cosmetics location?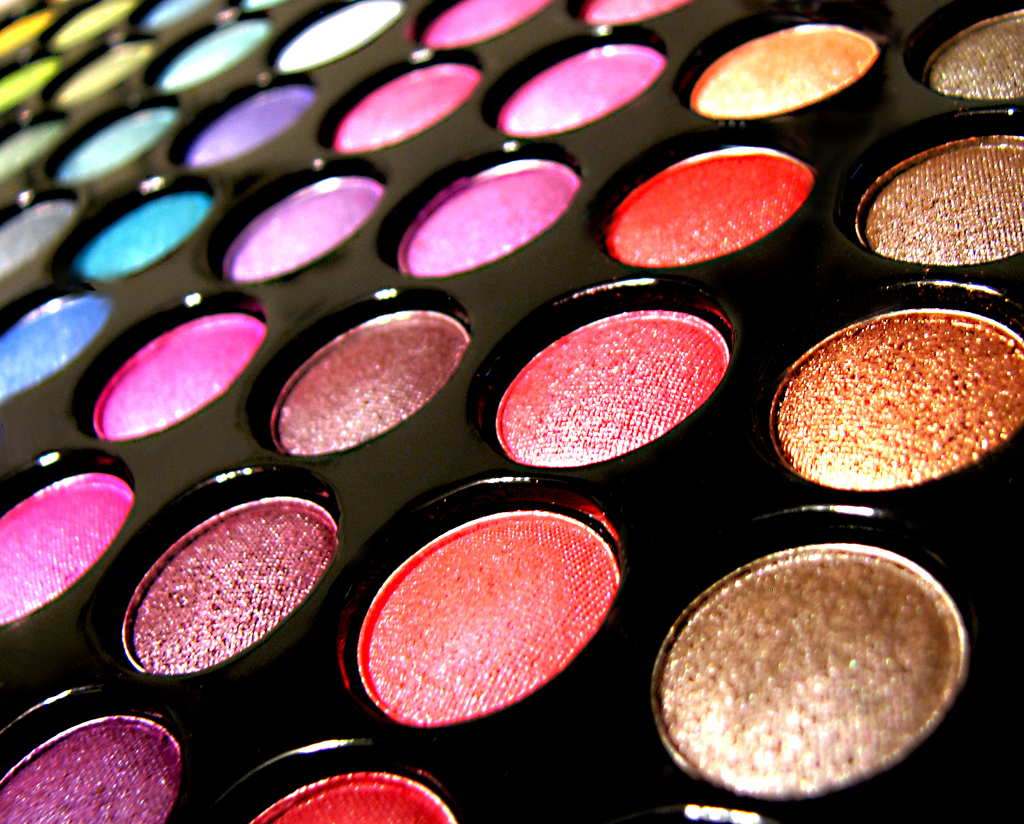
(579,0,689,29)
